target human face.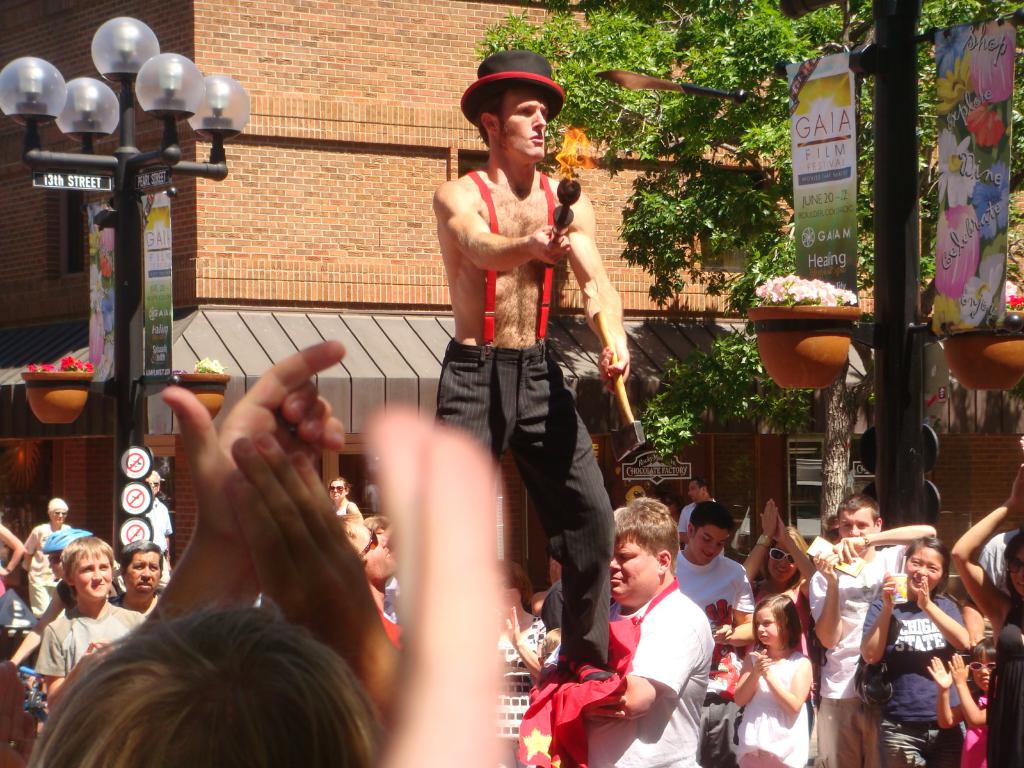
Target region: 682 477 710 507.
